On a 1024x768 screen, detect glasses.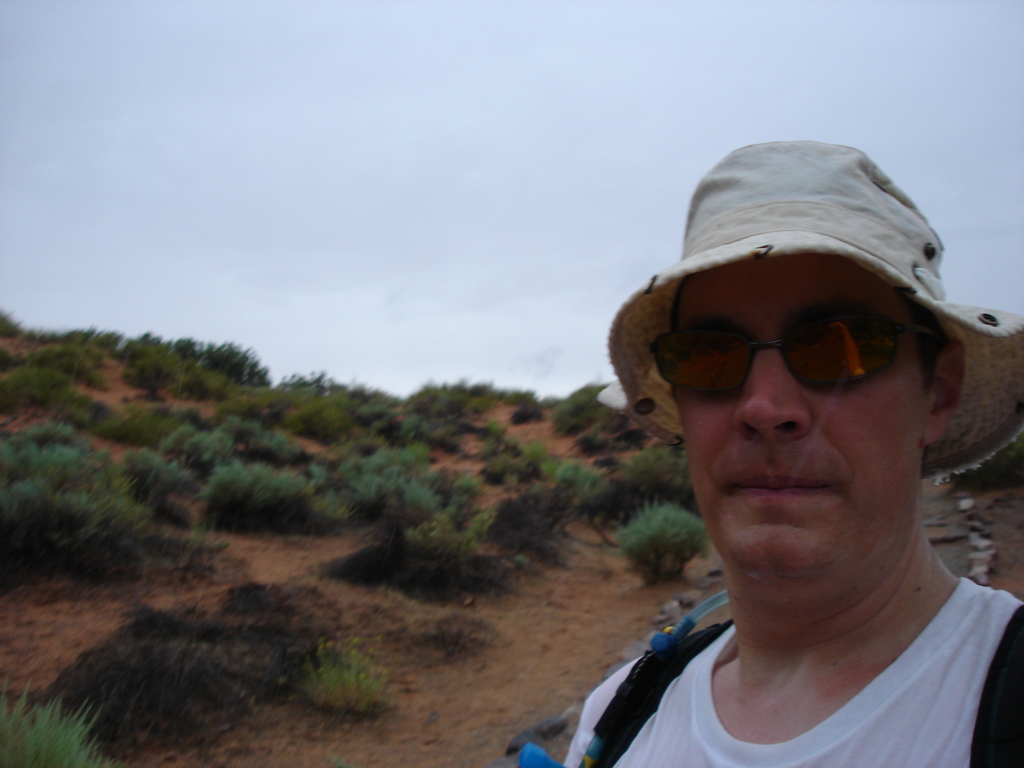
(left=643, top=299, right=960, bottom=412).
